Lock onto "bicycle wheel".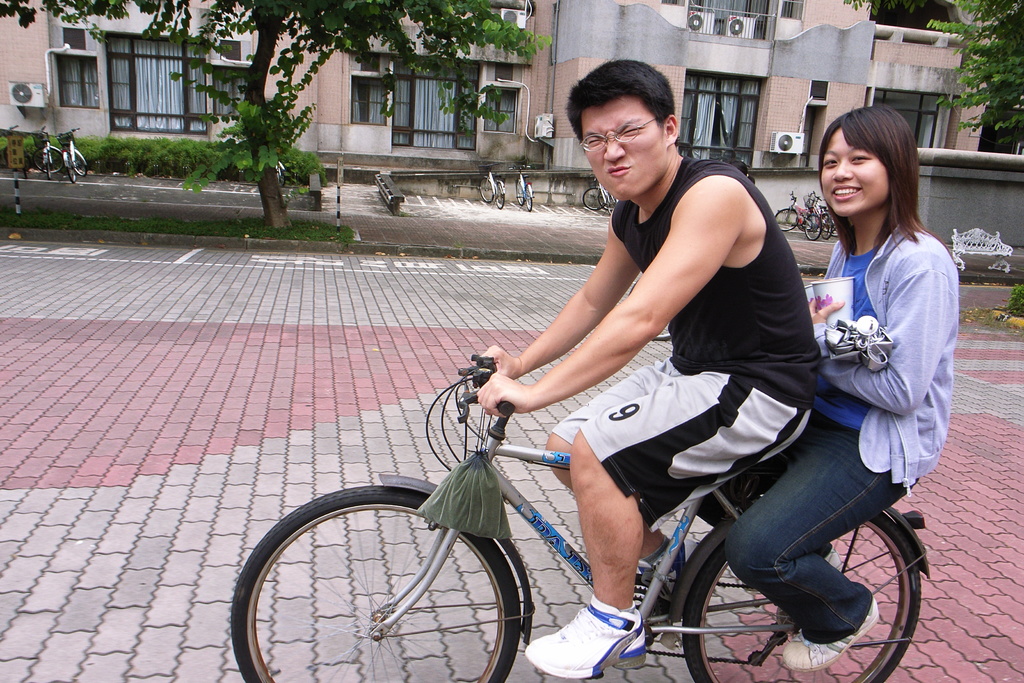
Locked: bbox=[581, 187, 607, 213].
